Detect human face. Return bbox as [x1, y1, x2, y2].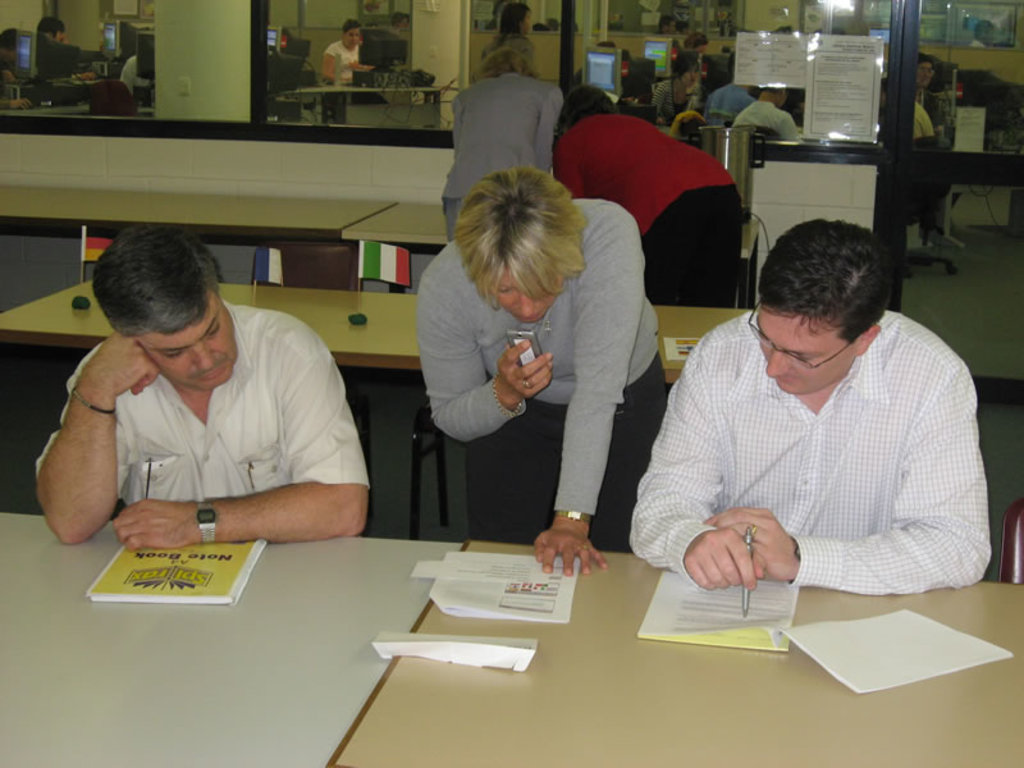
[133, 284, 238, 389].
